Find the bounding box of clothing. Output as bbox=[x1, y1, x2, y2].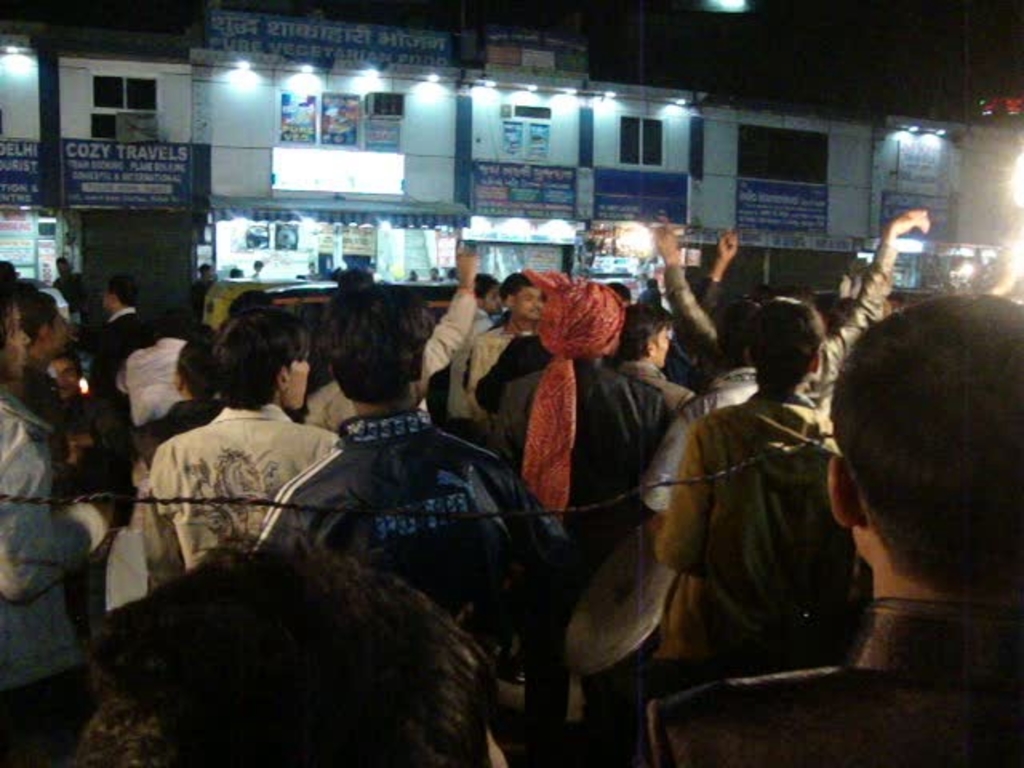
bbox=[38, 370, 78, 442].
